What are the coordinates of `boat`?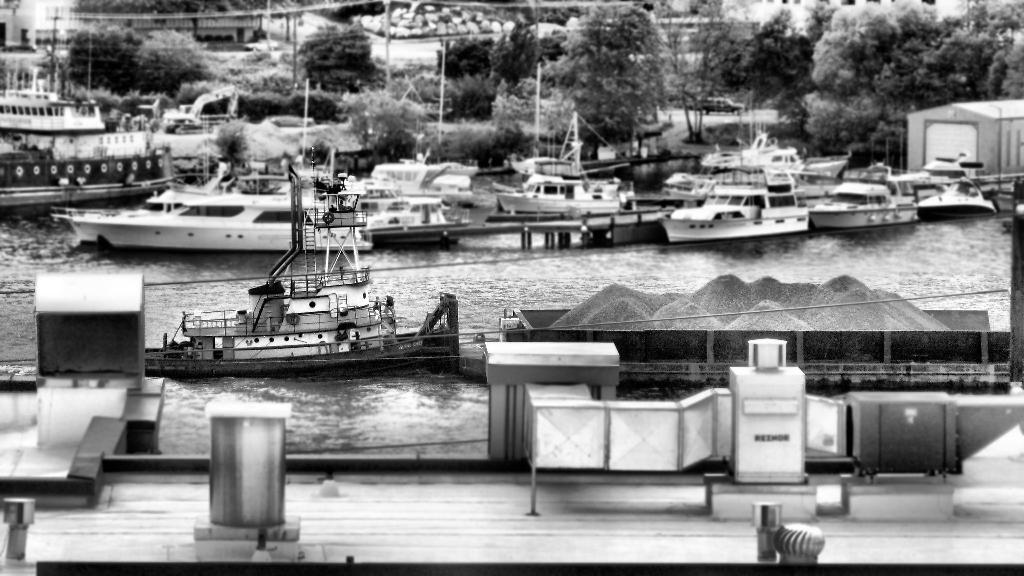
box=[806, 161, 914, 232].
